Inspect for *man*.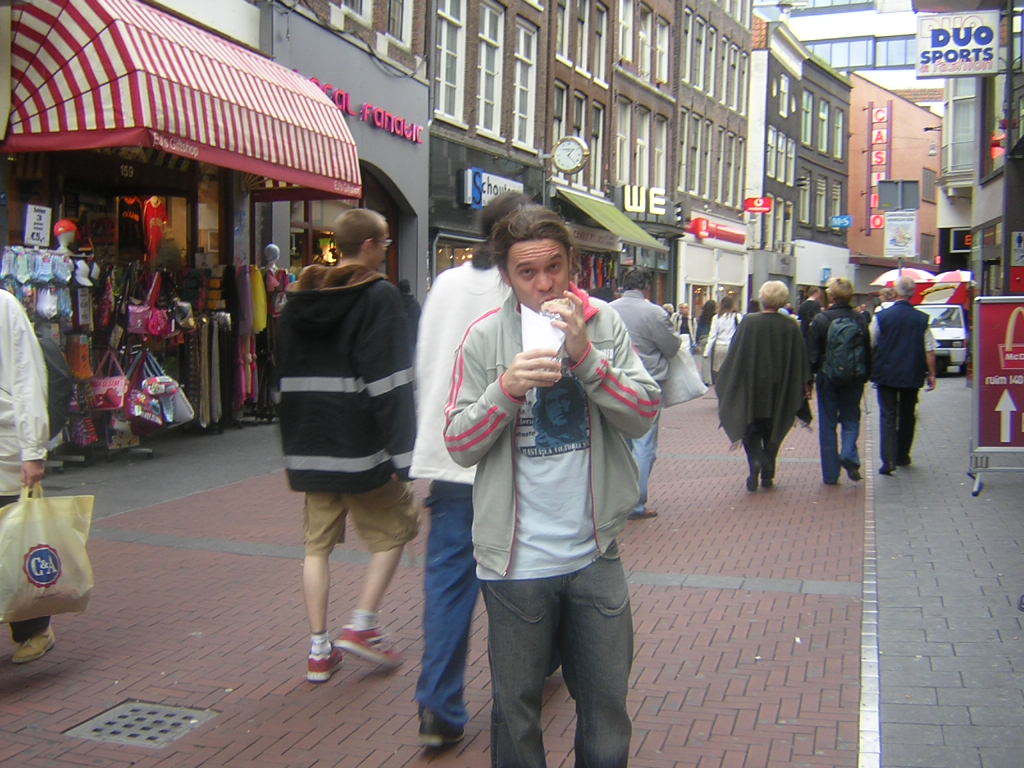
Inspection: crop(273, 210, 417, 681).
